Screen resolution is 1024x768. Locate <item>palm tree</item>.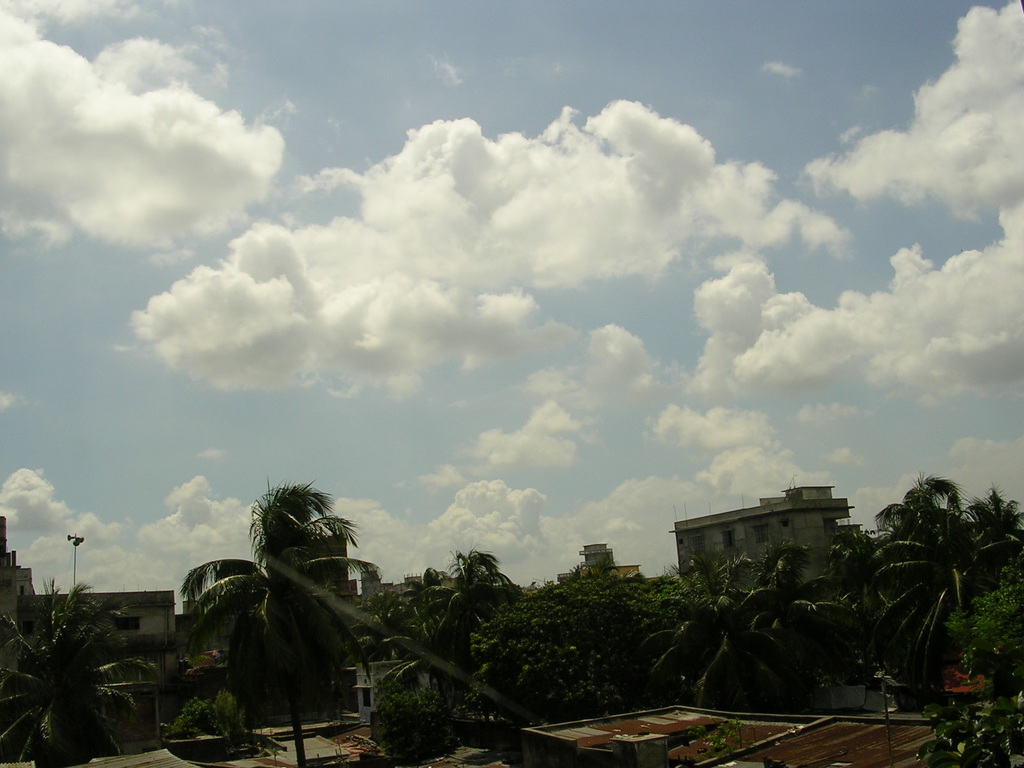
x1=163, y1=479, x2=374, y2=767.
